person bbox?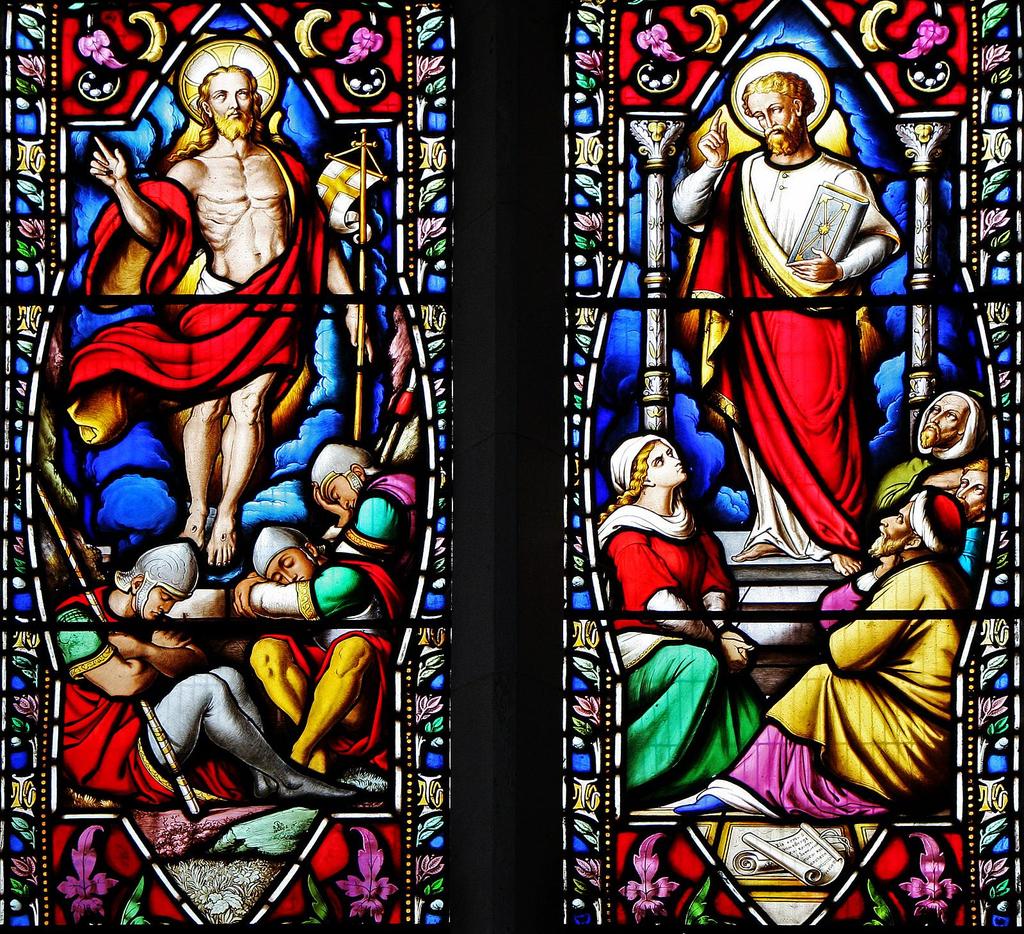
bbox(674, 488, 976, 824)
